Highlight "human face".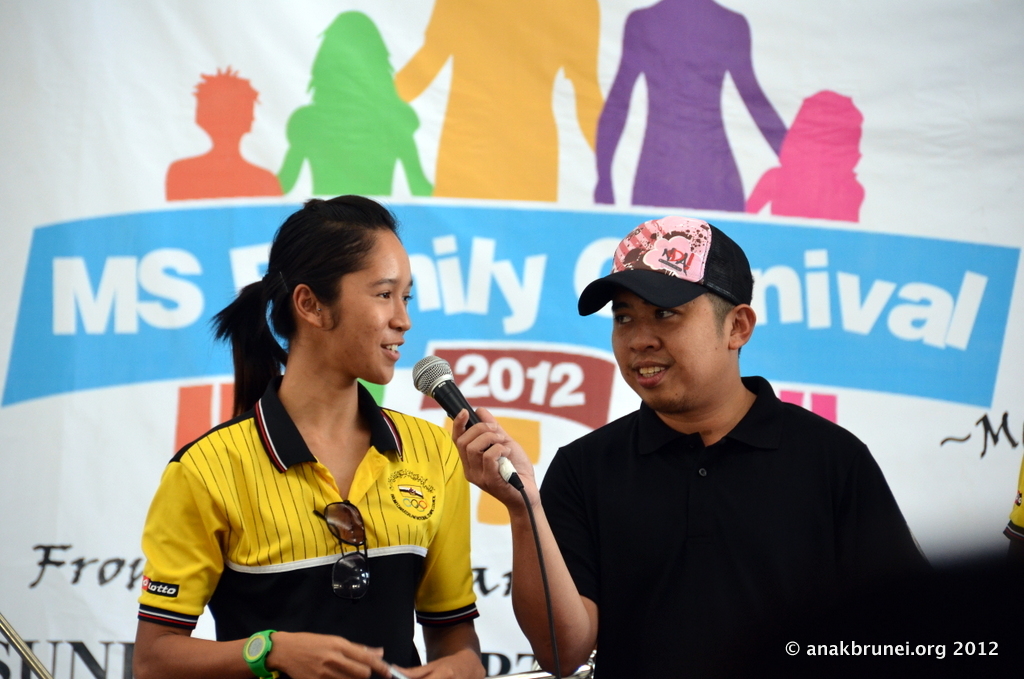
Highlighted region: bbox=[323, 224, 412, 385].
